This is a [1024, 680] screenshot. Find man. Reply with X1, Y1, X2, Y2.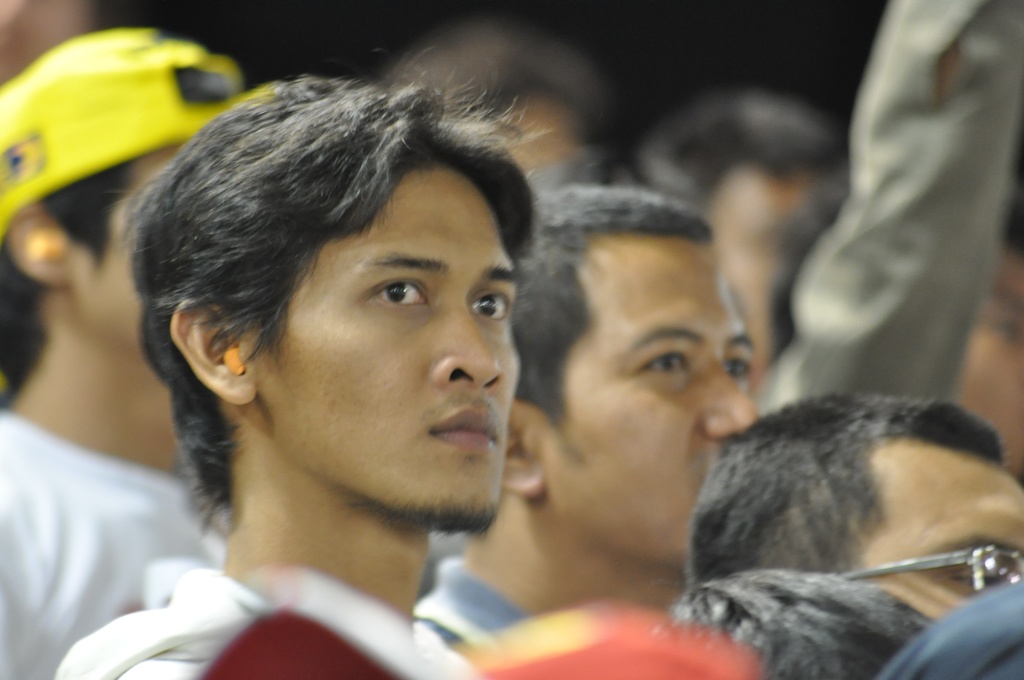
387, 38, 615, 161.
